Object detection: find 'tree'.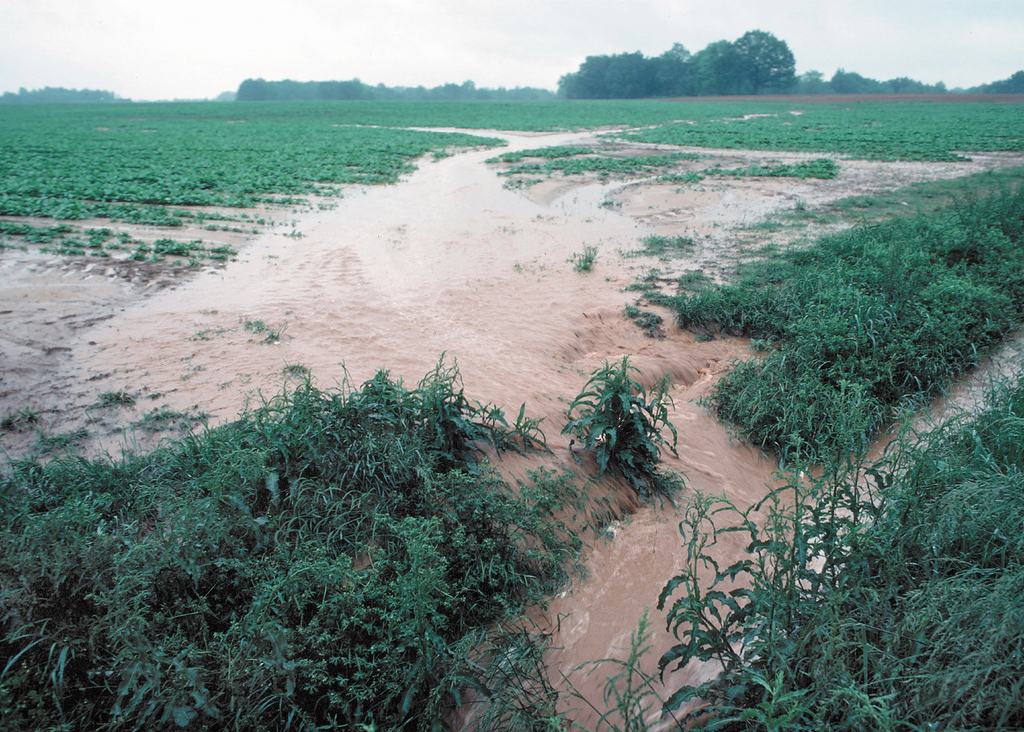
rect(656, 33, 695, 92).
